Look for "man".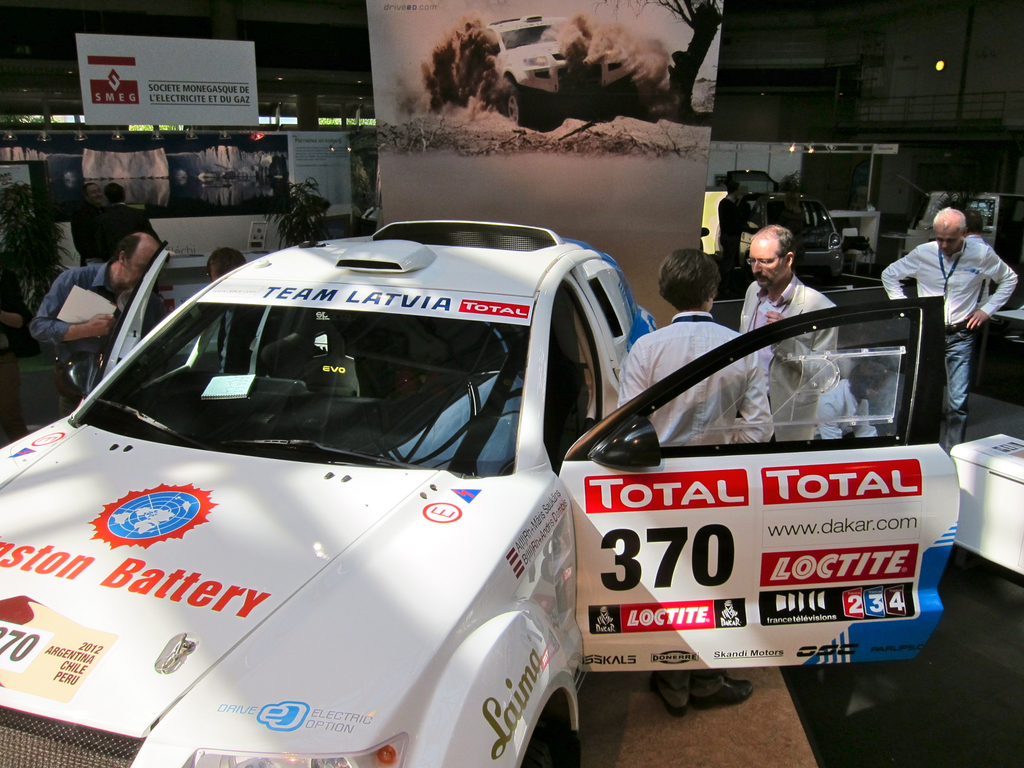
Found: [739, 222, 843, 440].
